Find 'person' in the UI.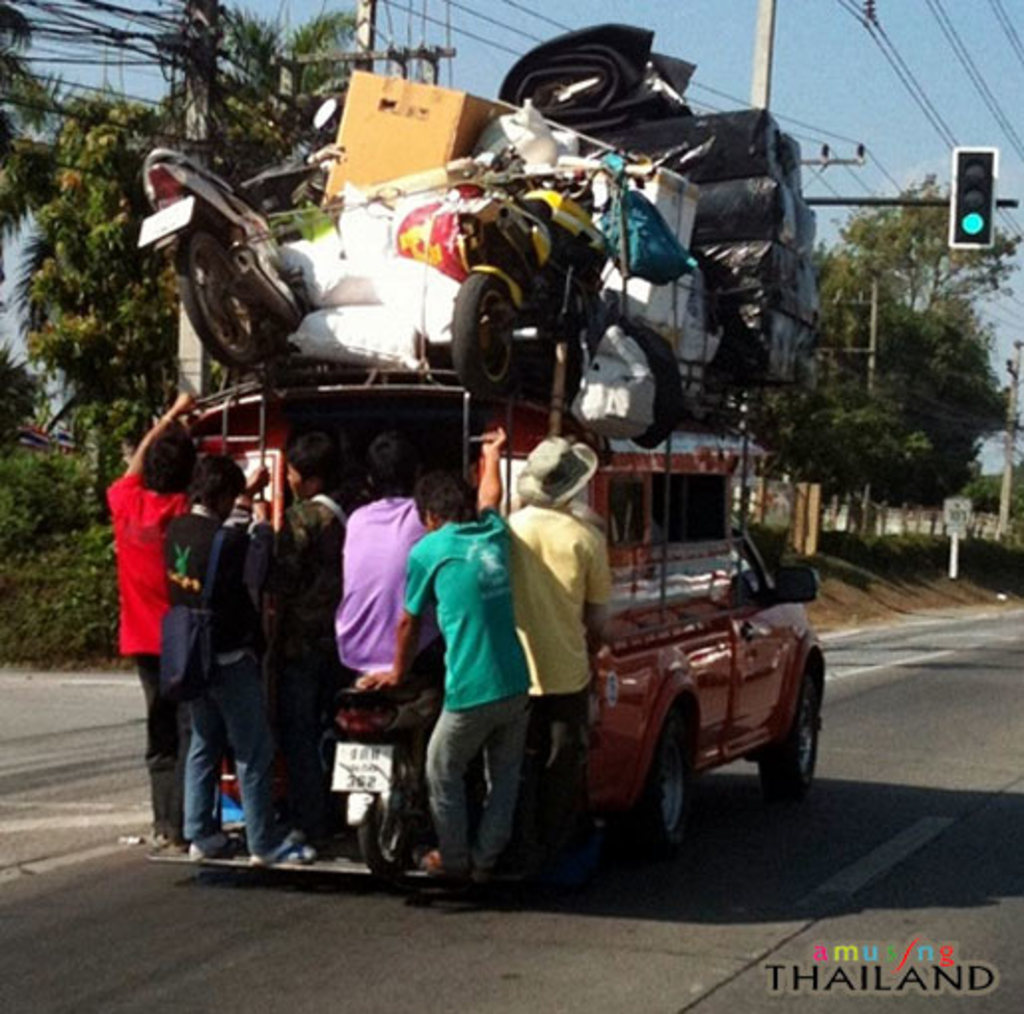
UI element at [left=336, top=431, right=439, bottom=680].
